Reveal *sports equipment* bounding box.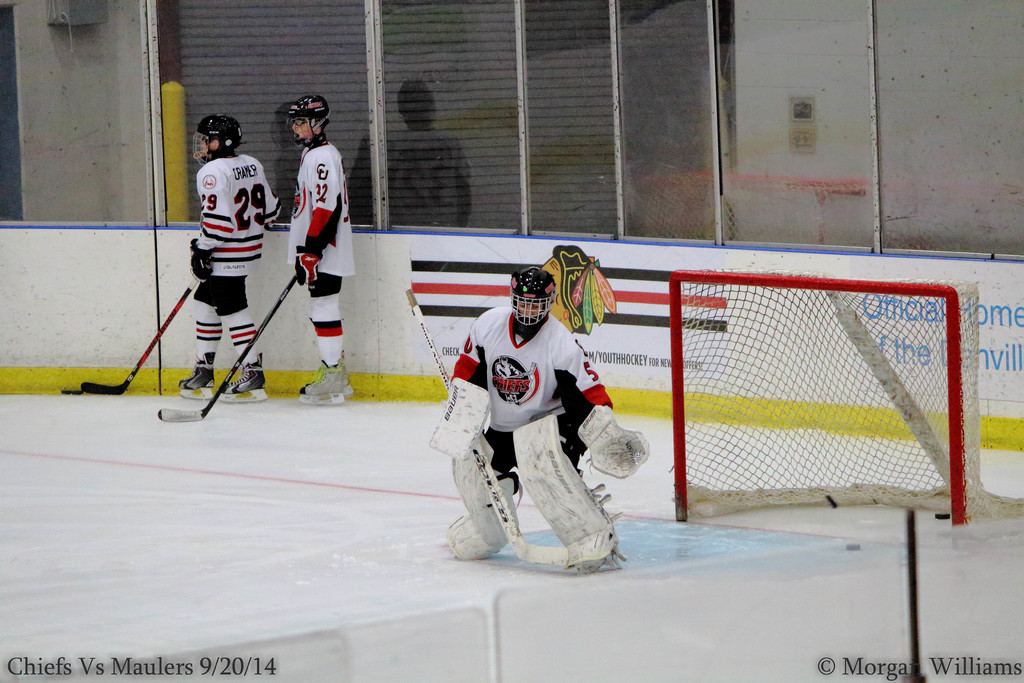
Revealed: bbox=[442, 433, 520, 562].
